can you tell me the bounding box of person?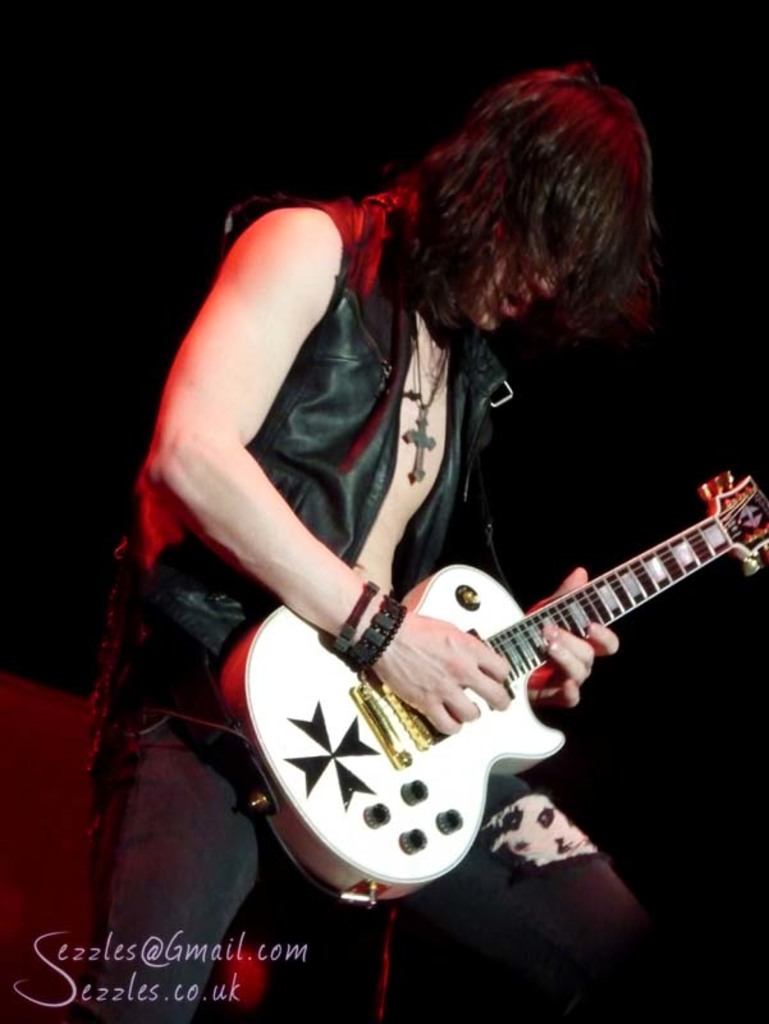
[left=56, top=33, right=734, bottom=1023].
